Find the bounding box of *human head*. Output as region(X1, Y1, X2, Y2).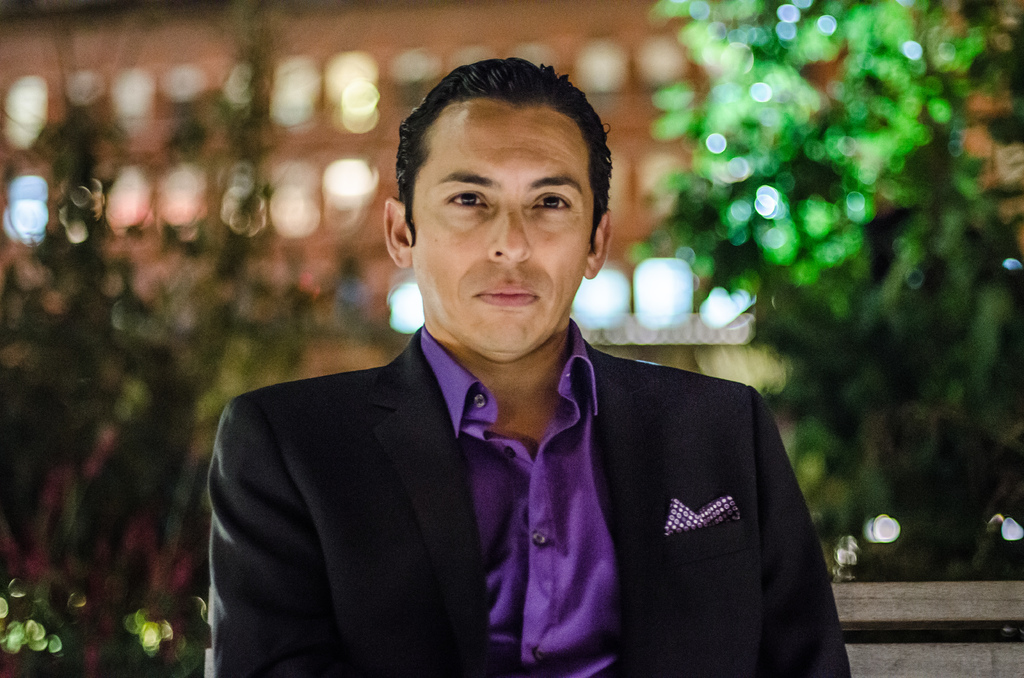
region(394, 48, 609, 330).
